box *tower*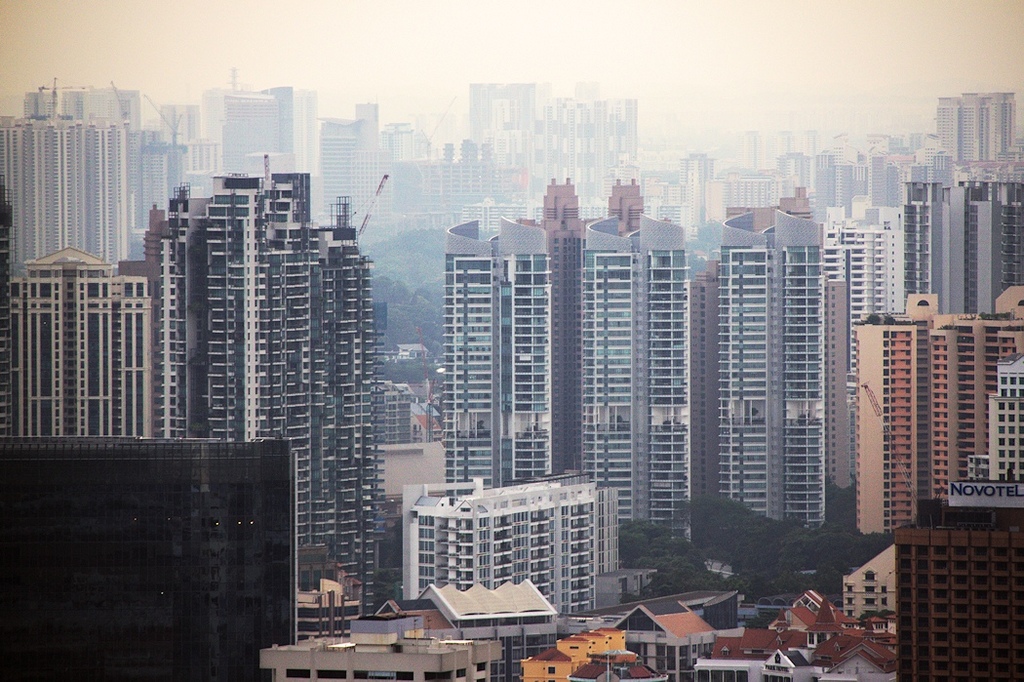
[left=3, top=120, right=124, bottom=266]
